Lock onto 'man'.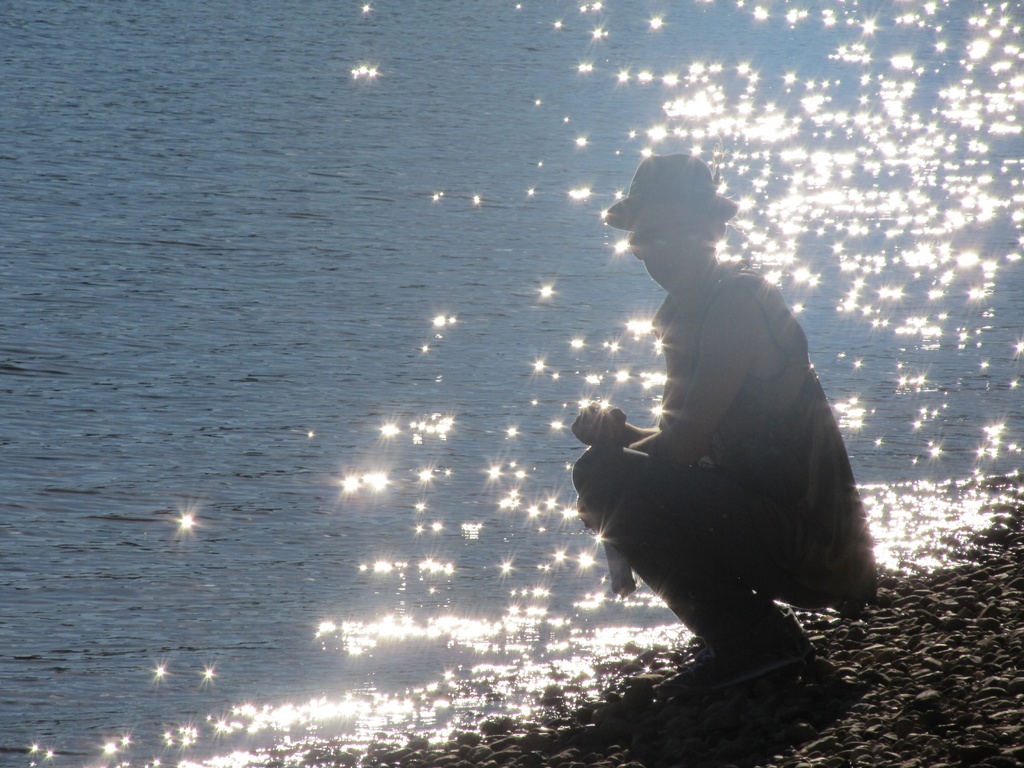
Locked: rect(572, 153, 865, 700).
